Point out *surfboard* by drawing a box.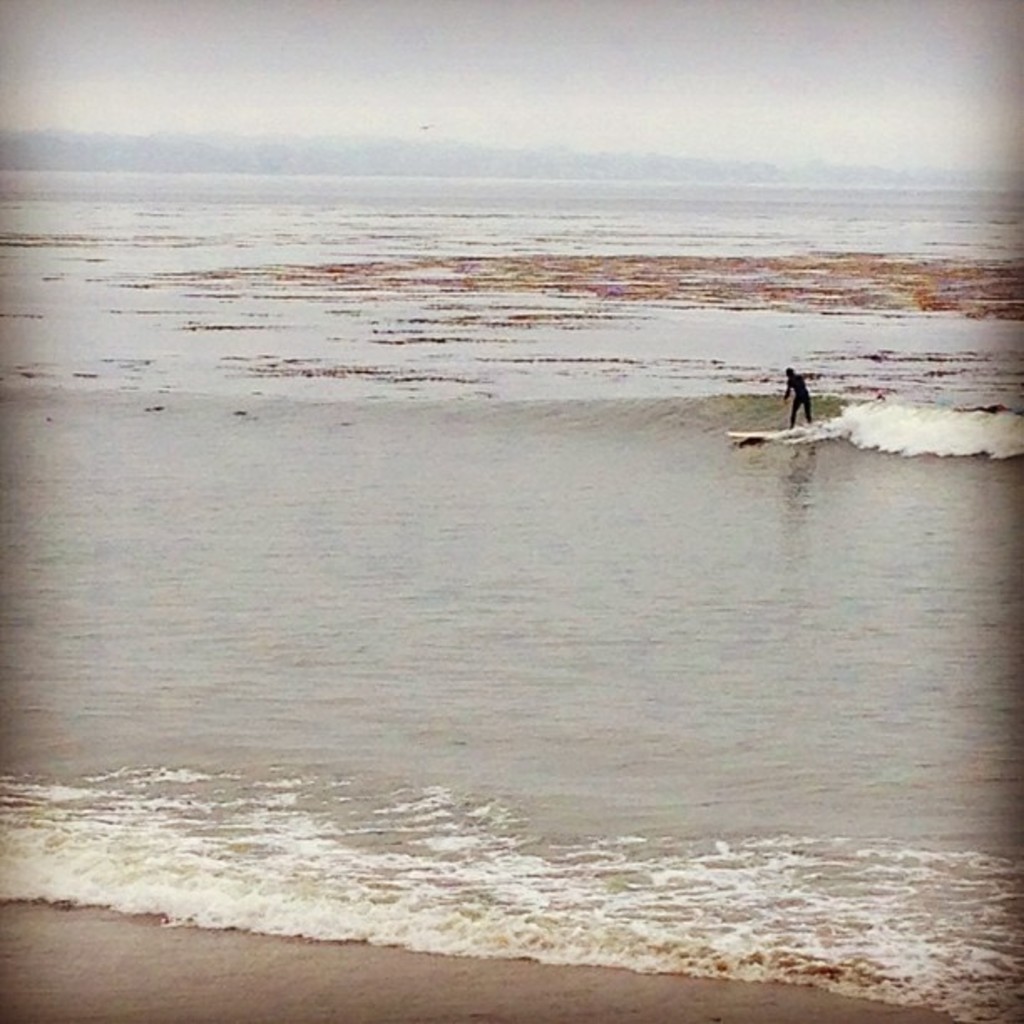
bbox(724, 432, 778, 443).
